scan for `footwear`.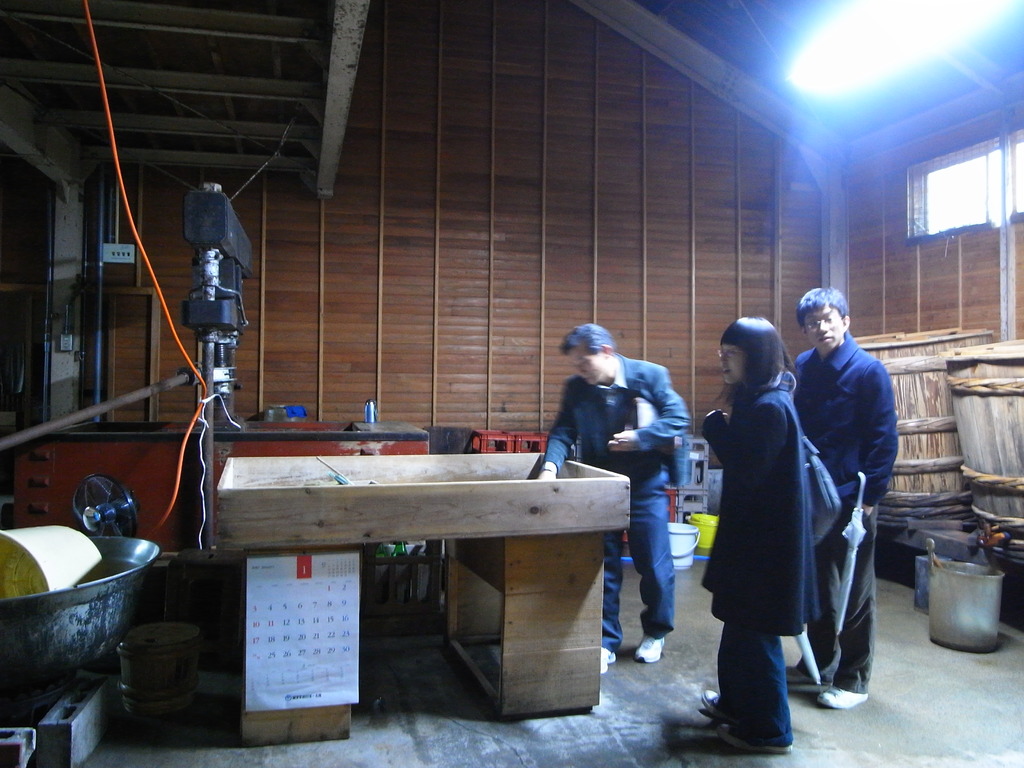
Scan result: 692:687:734:728.
